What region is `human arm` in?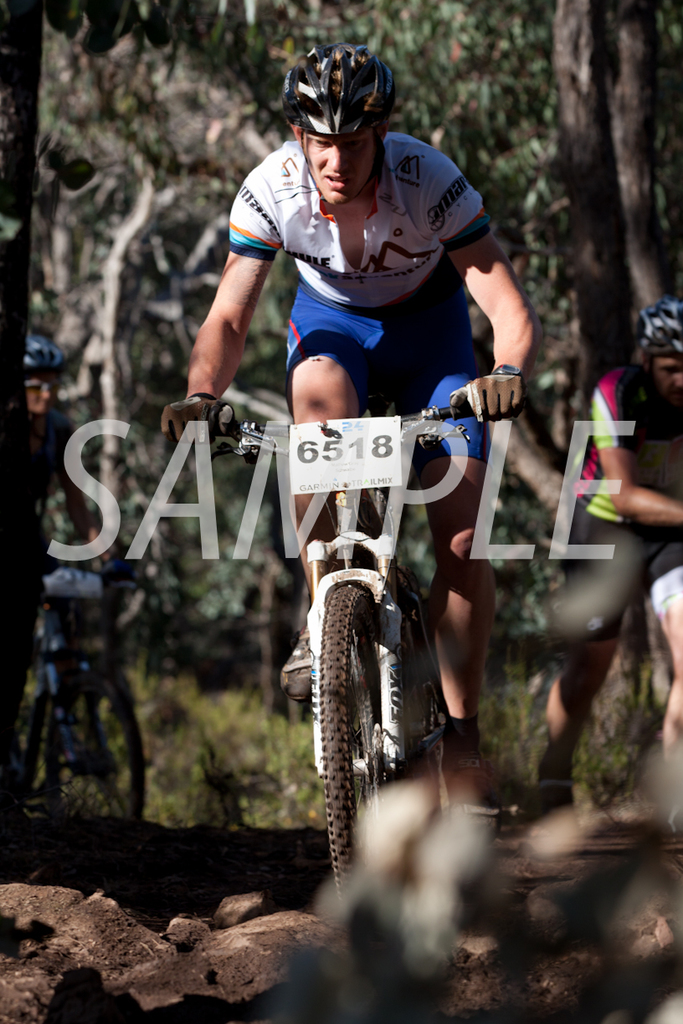
x1=427, y1=148, x2=546, y2=422.
